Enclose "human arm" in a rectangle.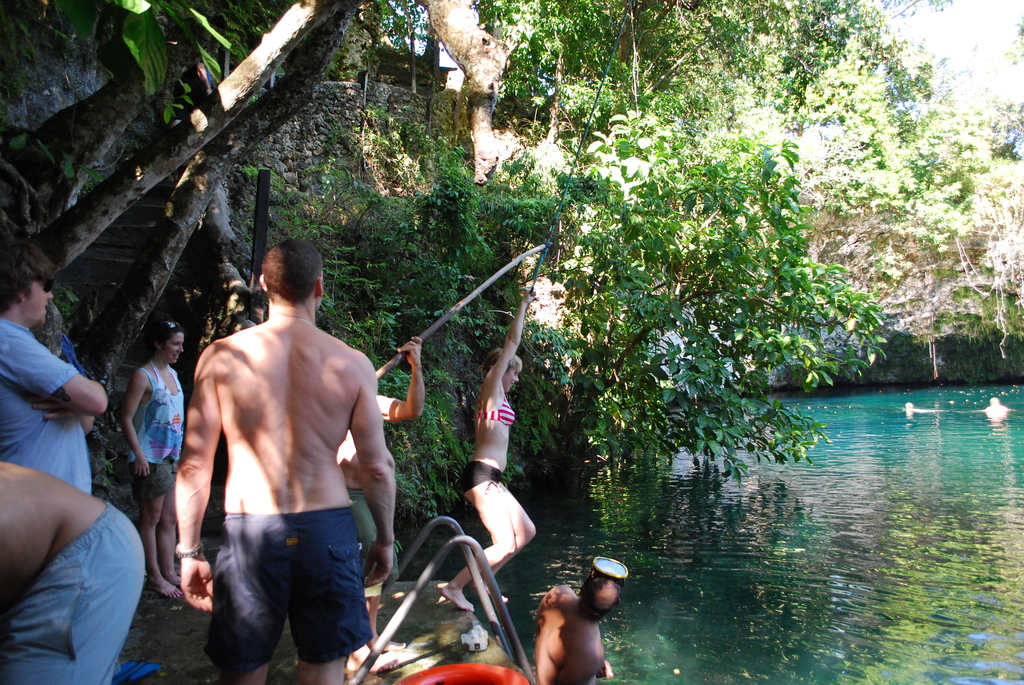
x1=120 y1=367 x2=158 y2=471.
